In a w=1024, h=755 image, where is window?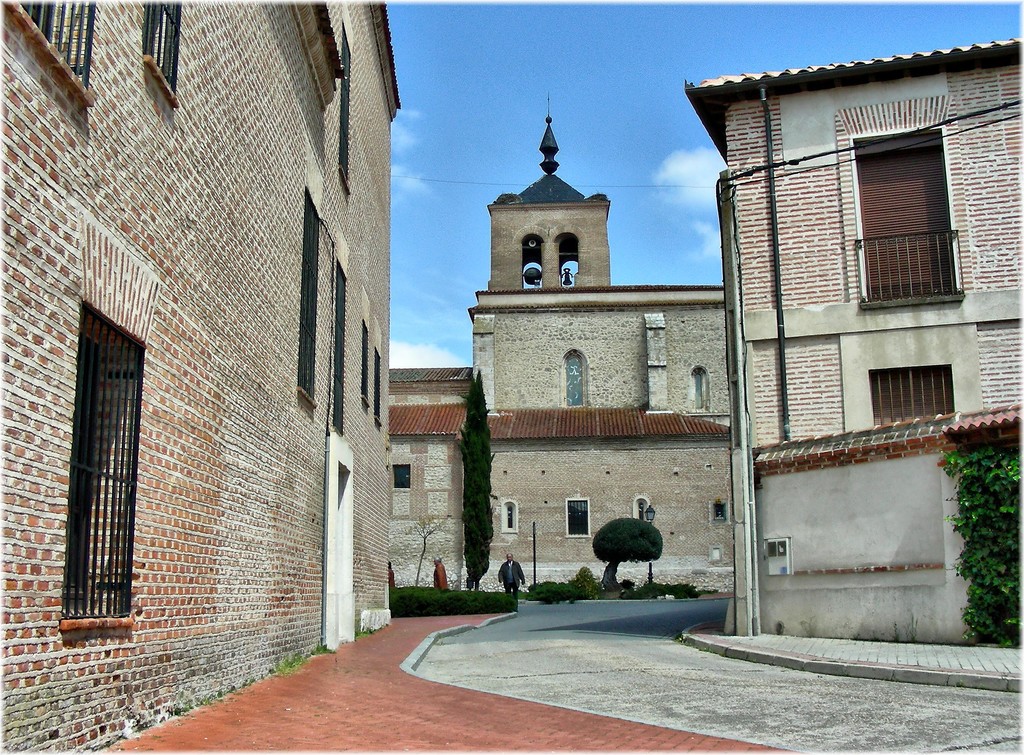
Rect(567, 497, 595, 537).
